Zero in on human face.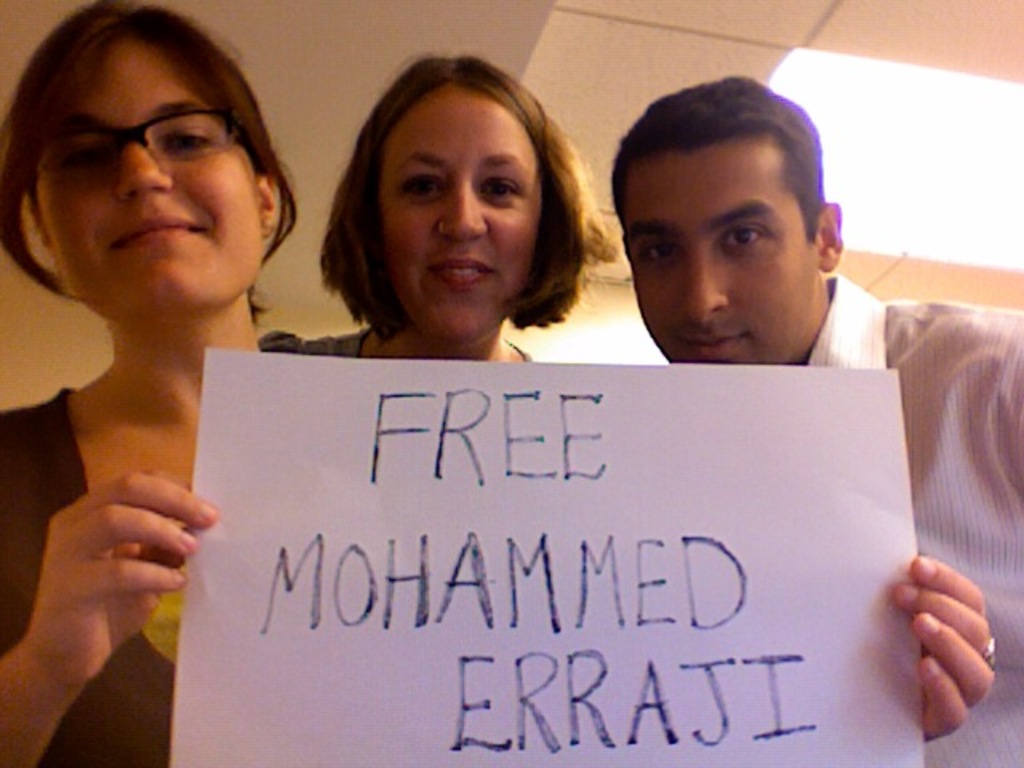
Zeroed in: region(381, 83, 531, 339).
